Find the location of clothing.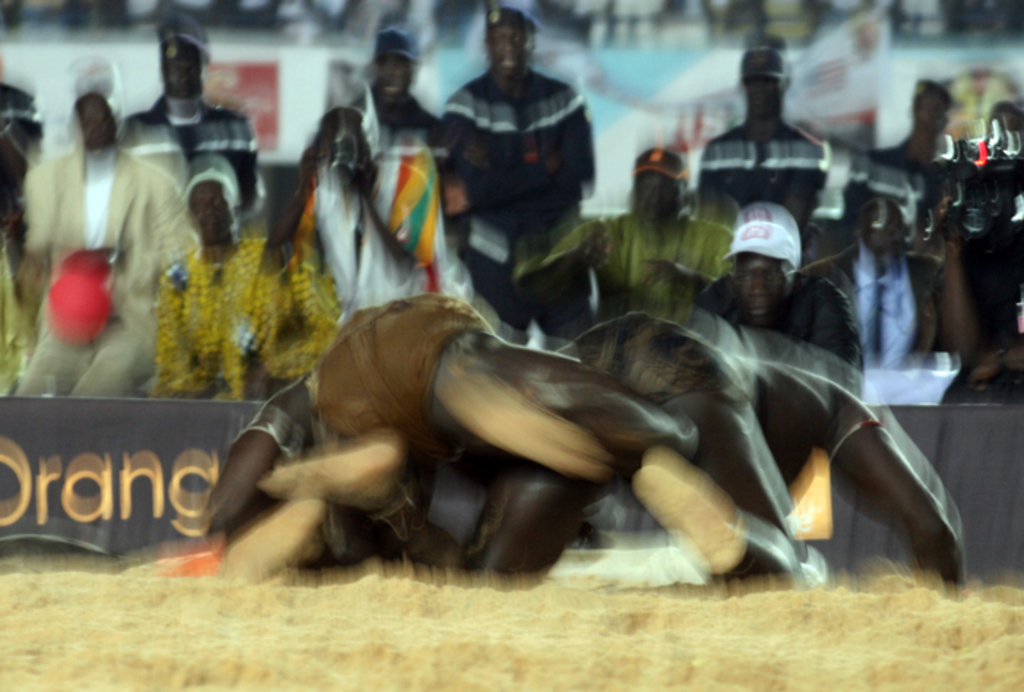
Location: (290,146,467,366).
